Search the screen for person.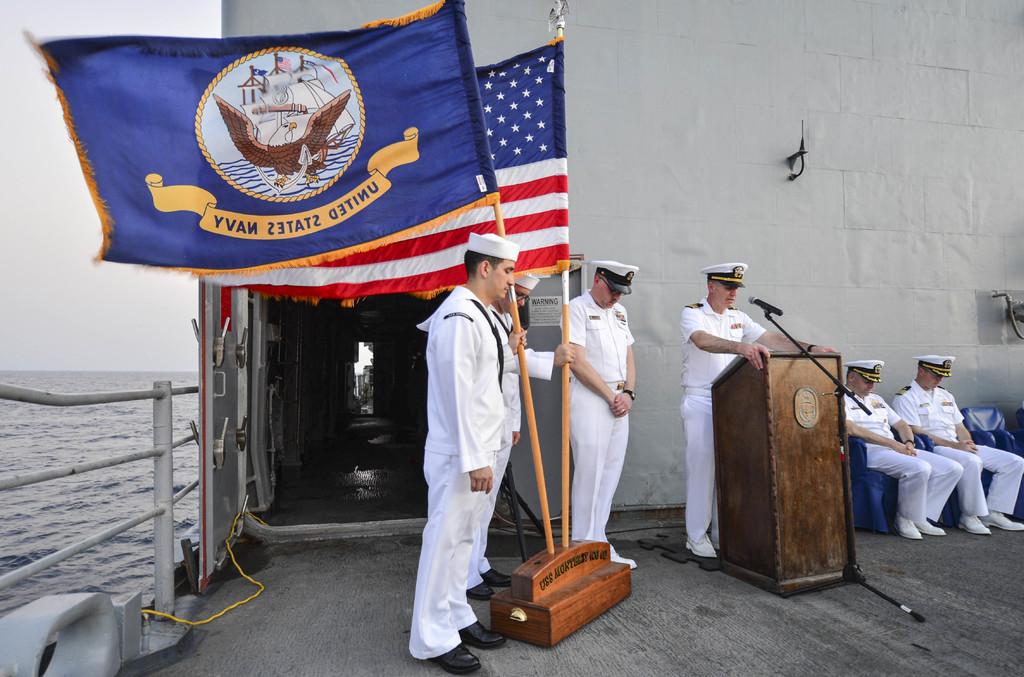
Found at BBox(410, 234, 519, 662).
